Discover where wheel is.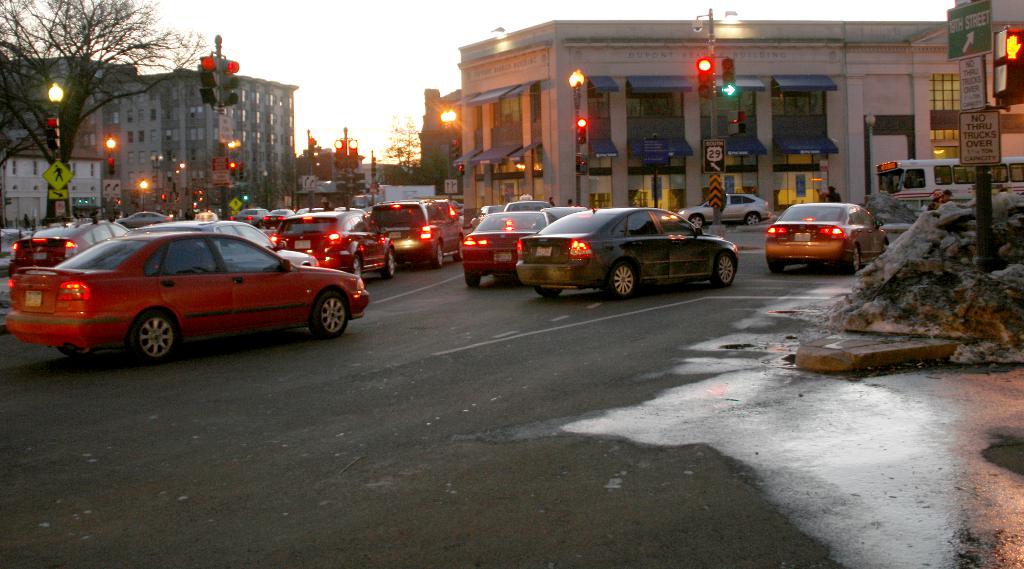
Discovered at bbox=(464, 273, 478, 288).
